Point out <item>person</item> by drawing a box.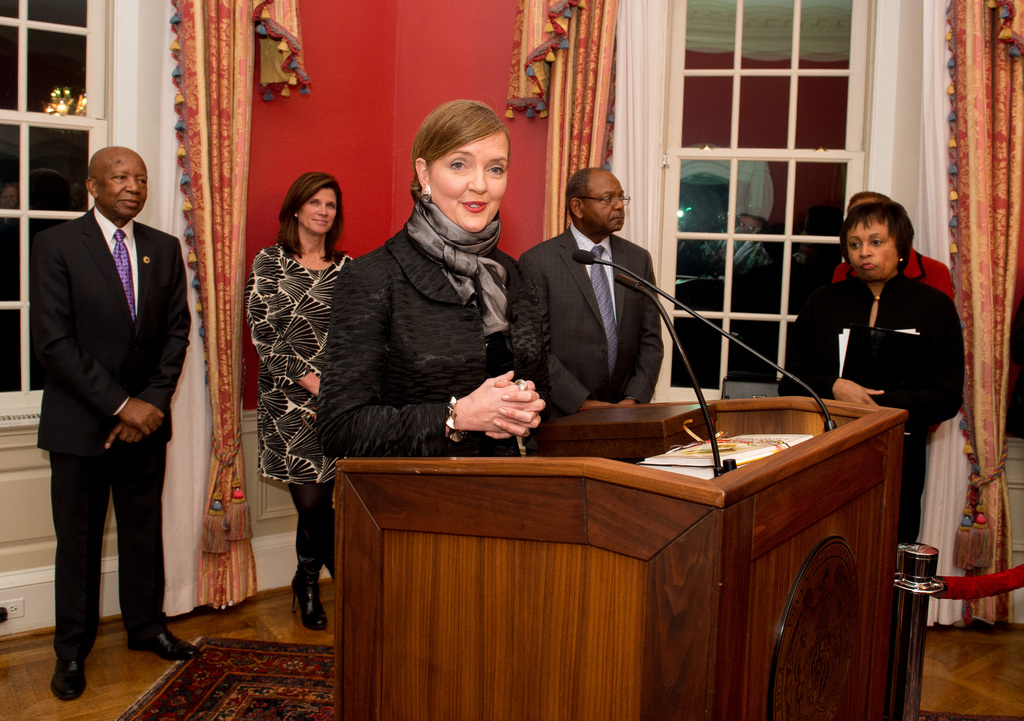
{"left": 829, "top": 189, "right": 955, "bottom": 307}.
